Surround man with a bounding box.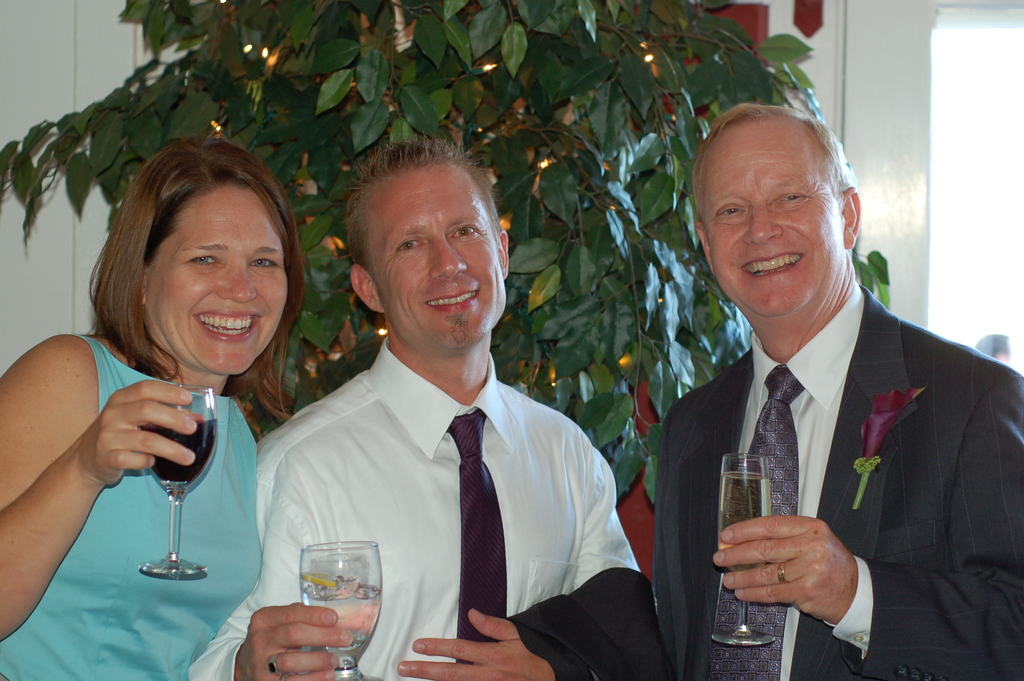
pyautogui.locateOnScreen(647, 131, 1023, 680).
